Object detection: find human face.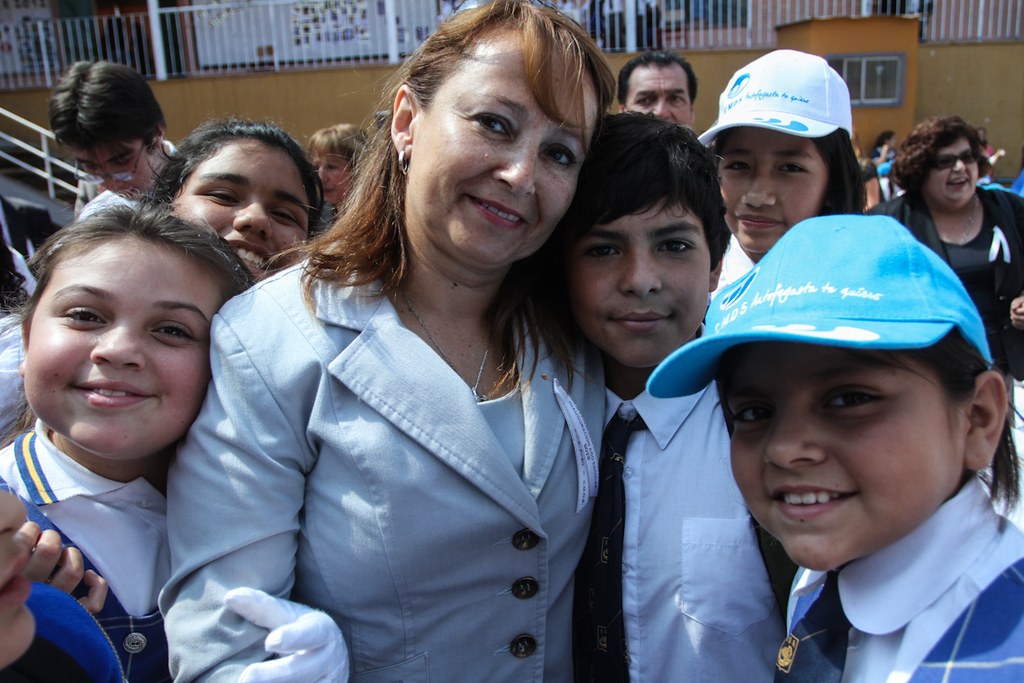
571,203,713,367.
